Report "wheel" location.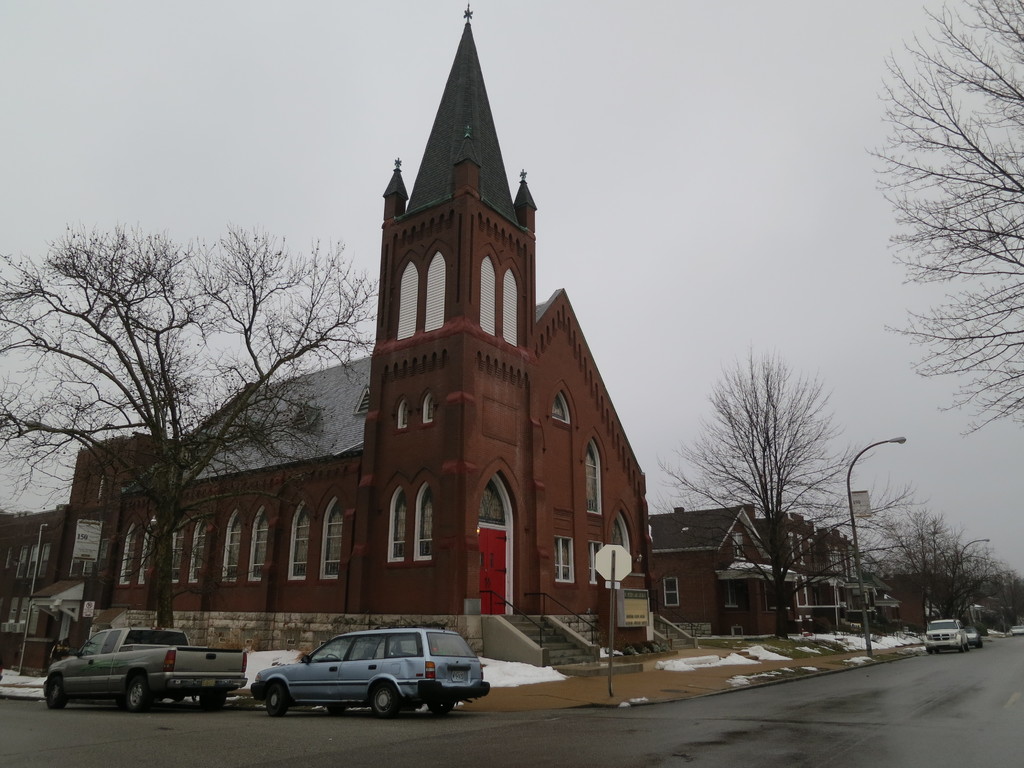
Report: box=[370, 680, 397, 716].
